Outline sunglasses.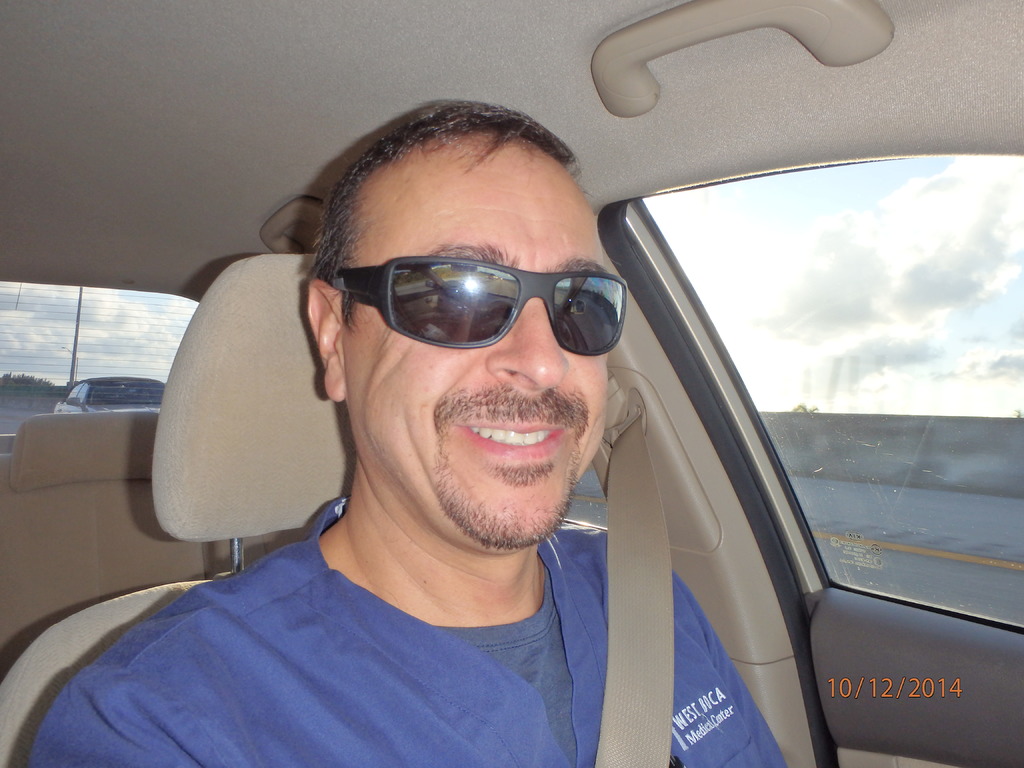
Outline: <box>330,258,627,357</box>.
